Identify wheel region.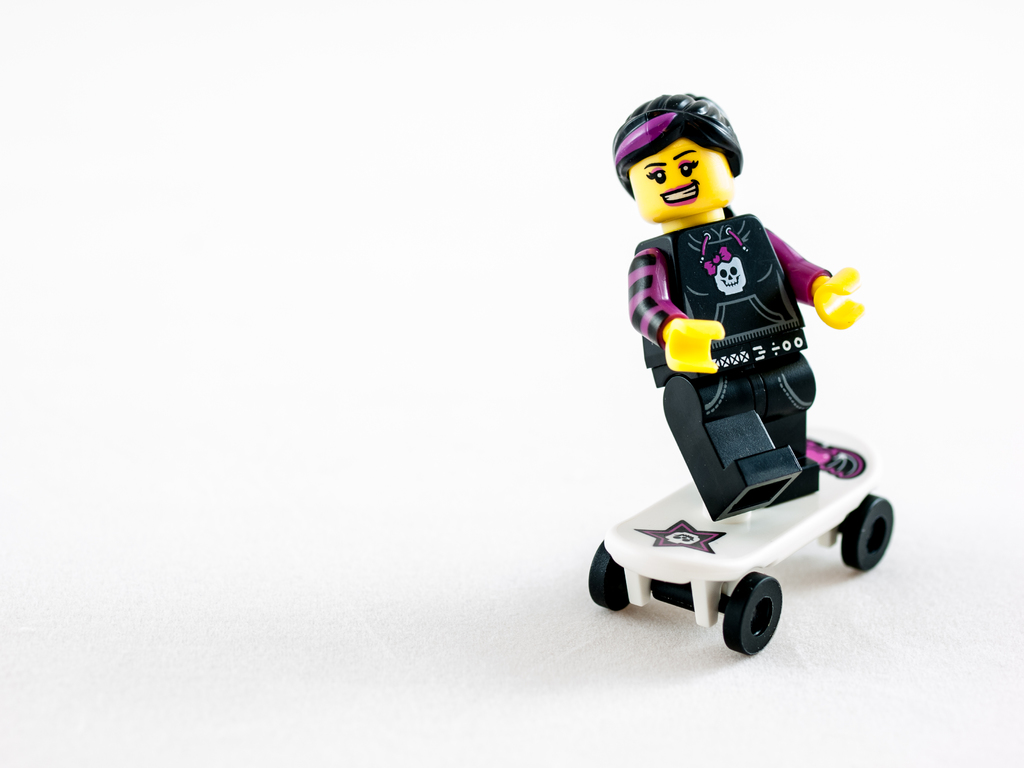
Region: (711, 576, 801, 657).
